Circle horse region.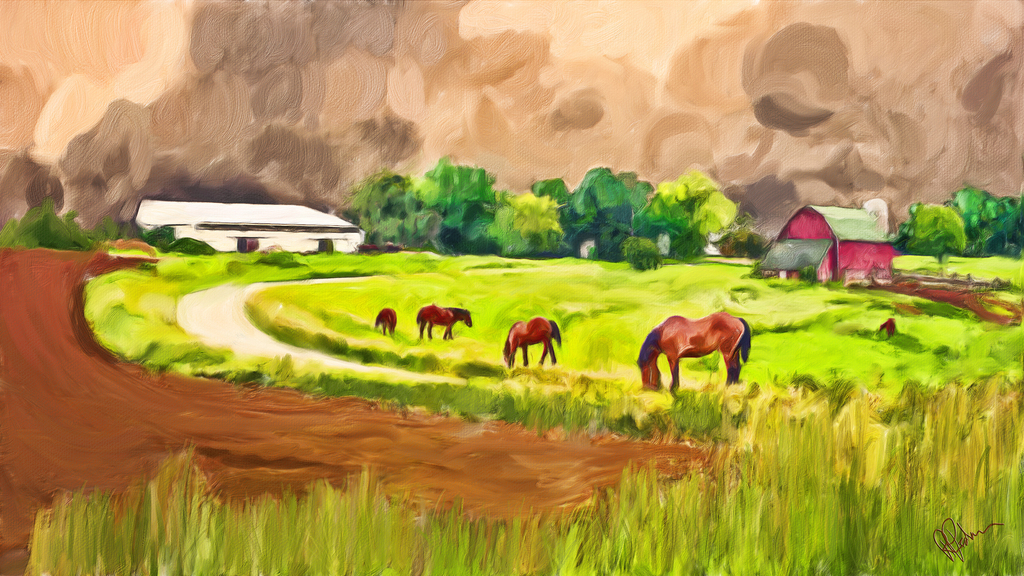
Region: [x1=637, y1=309, x2=750, y2=393].
